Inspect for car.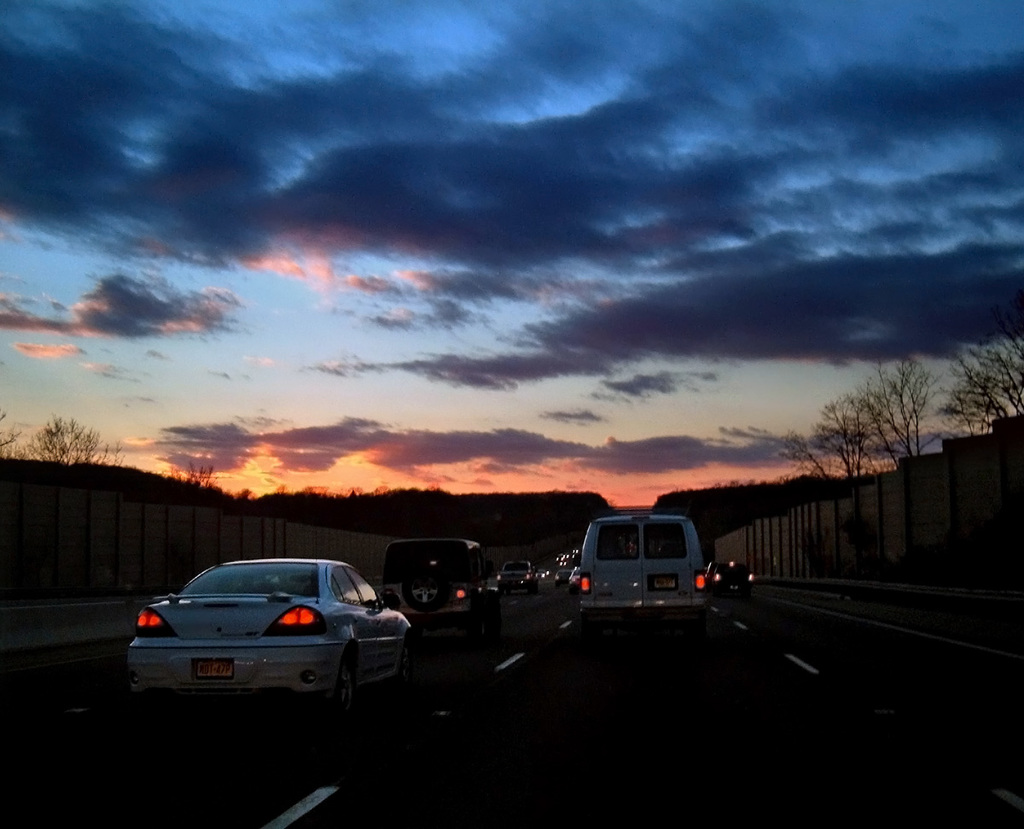
Inspection: [left=702, top=558, right=757, bottom=593].
